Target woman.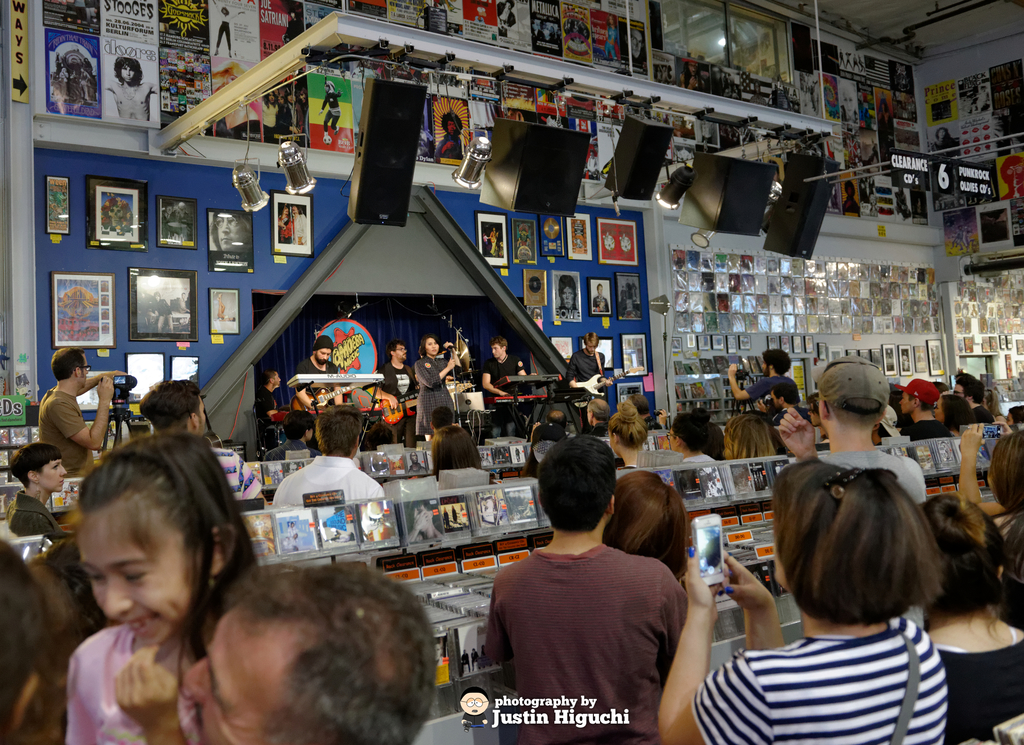
Target region: <bbox>716, 414, 774, 455</bbox>.
